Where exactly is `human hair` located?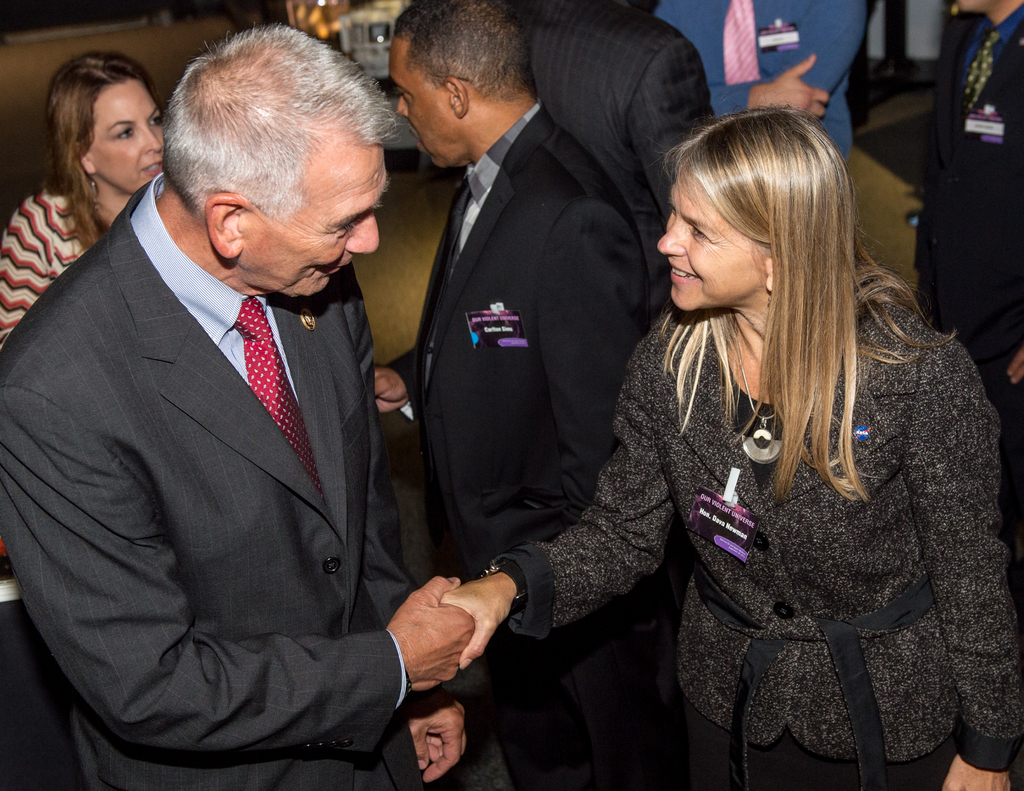
Its bounding box is 637/92/944/553.
